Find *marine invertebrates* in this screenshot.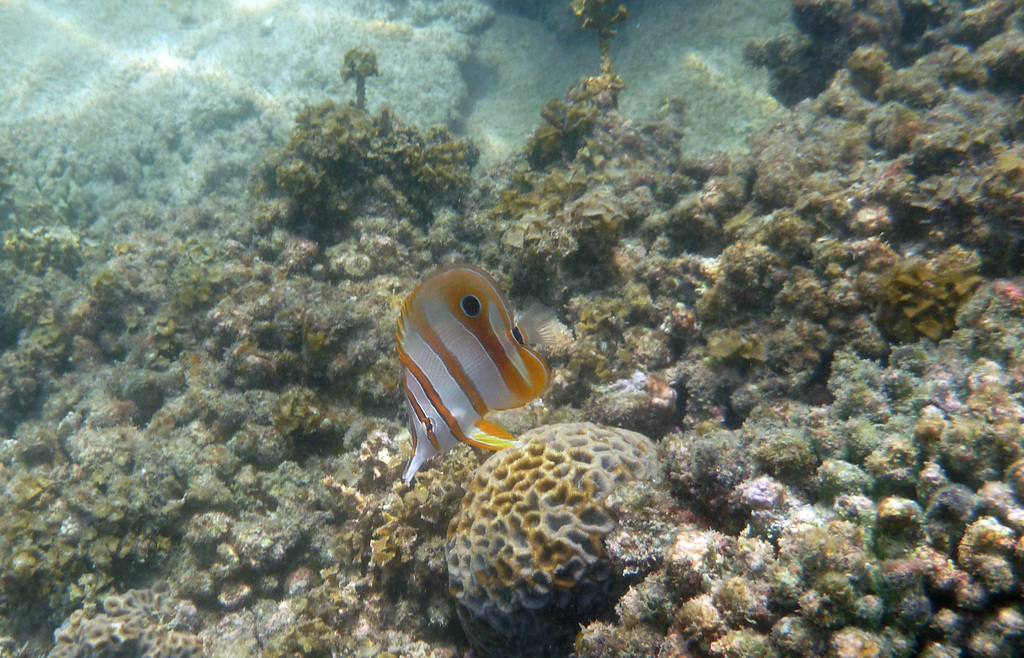
The bounding box for *marine invertebrates* is locate(247, 38, 484, 218).
